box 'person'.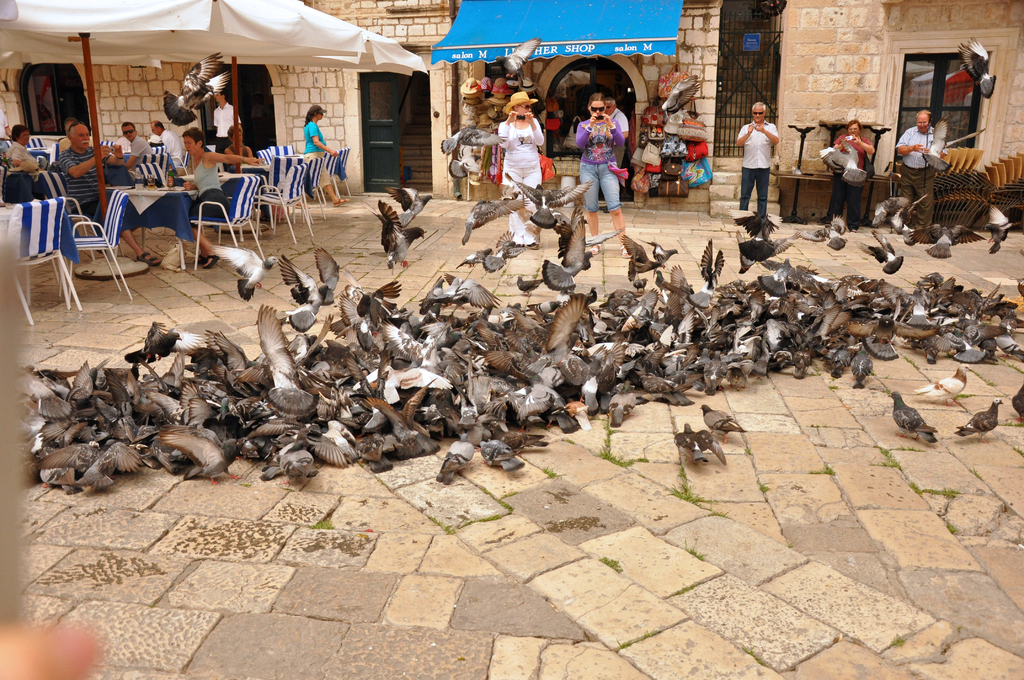
bbox=(299, 102, 337, 209).
